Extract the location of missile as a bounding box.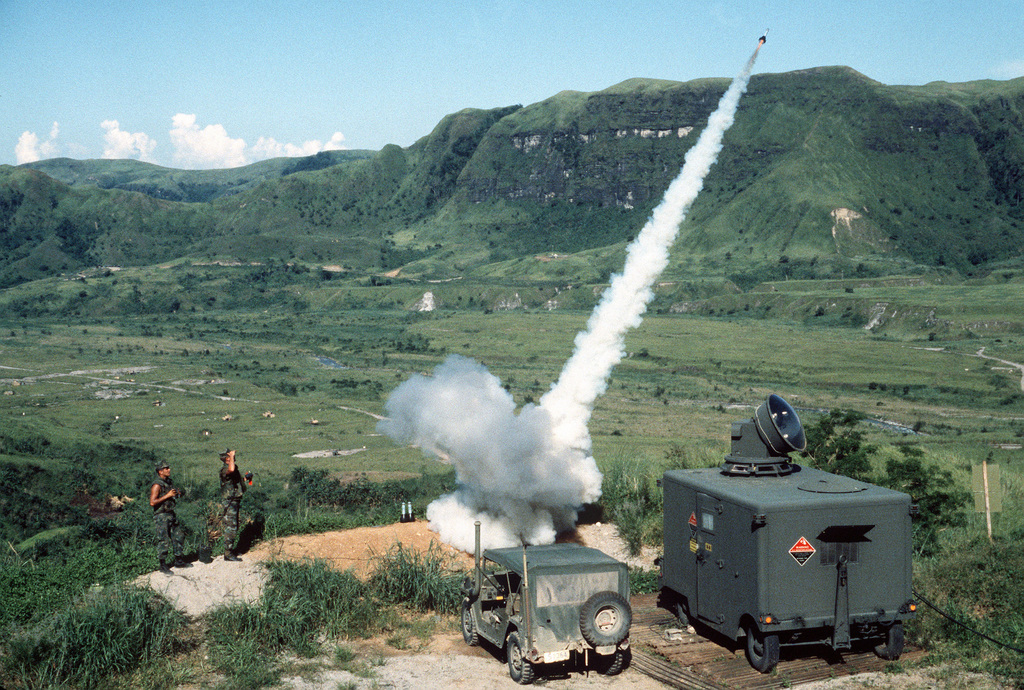
(757,28,772,43).
